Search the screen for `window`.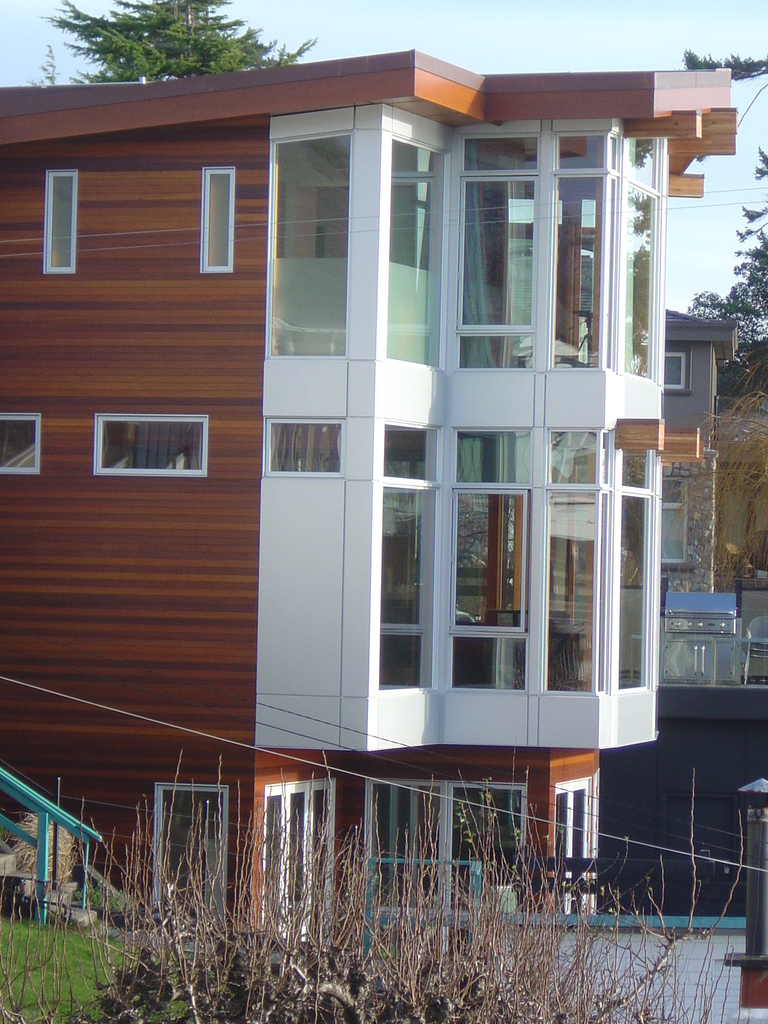
Found at crop(46, 168, 81, 276).
